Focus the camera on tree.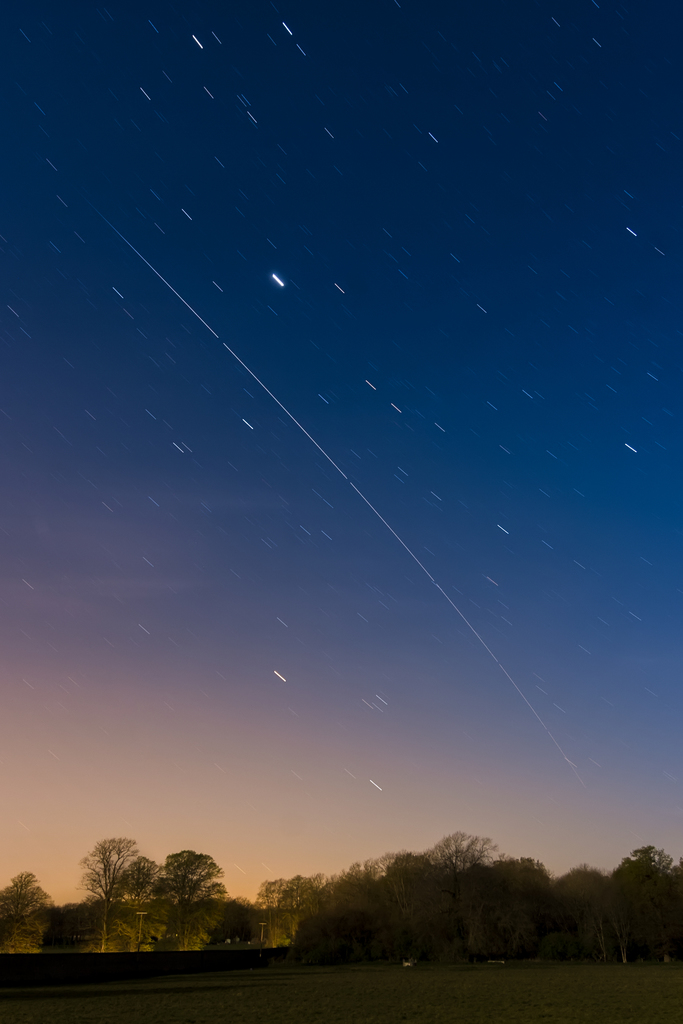
Focus region: (left=3, top=872, right=56, bottom=963).
